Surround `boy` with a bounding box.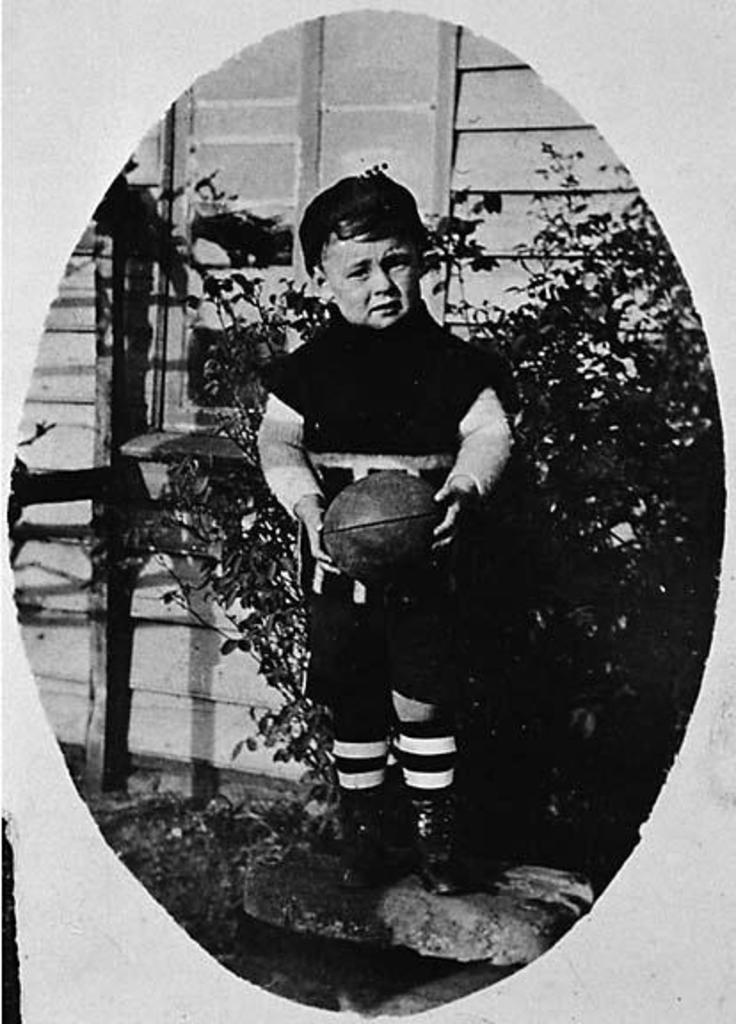
locate(258, 171, 510, 896).
